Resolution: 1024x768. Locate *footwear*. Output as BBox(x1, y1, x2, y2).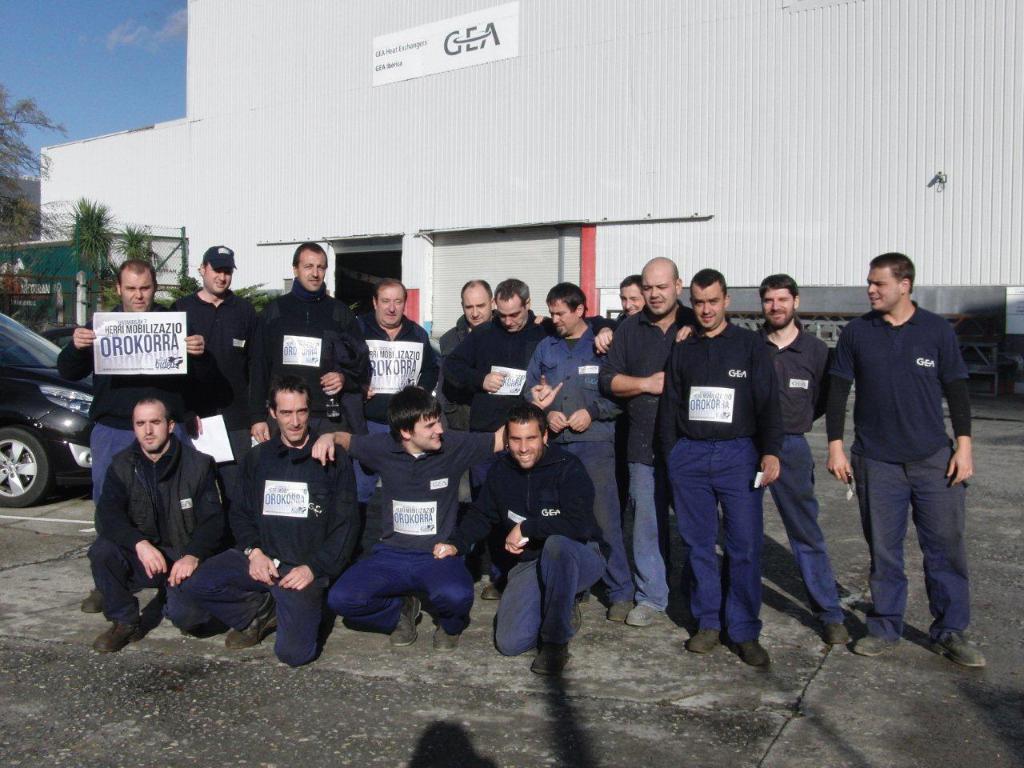
BBox(221, 594, 279, 650).
